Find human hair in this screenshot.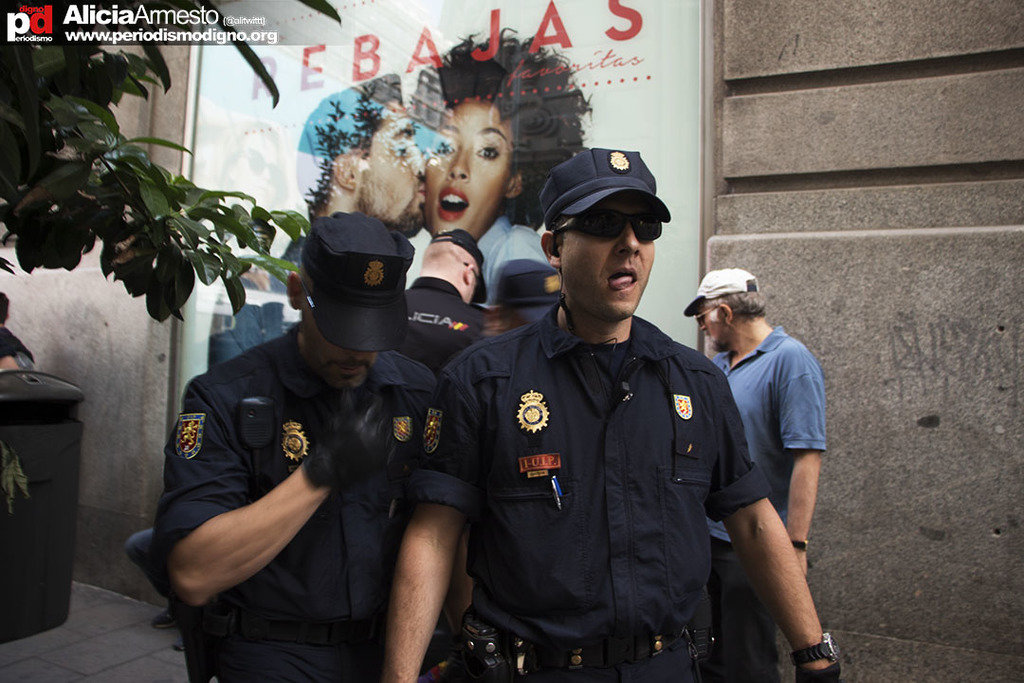
The bounding box for human hair is [480, 306, 523, 337].
